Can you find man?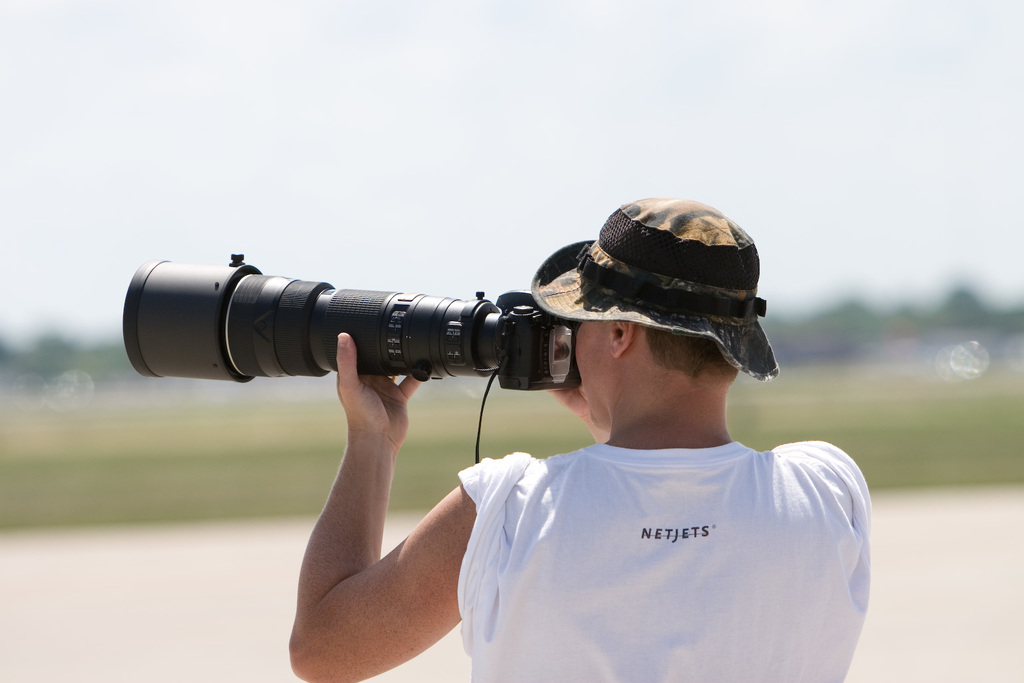
Yes, bounding box: 296 165 905 669.
